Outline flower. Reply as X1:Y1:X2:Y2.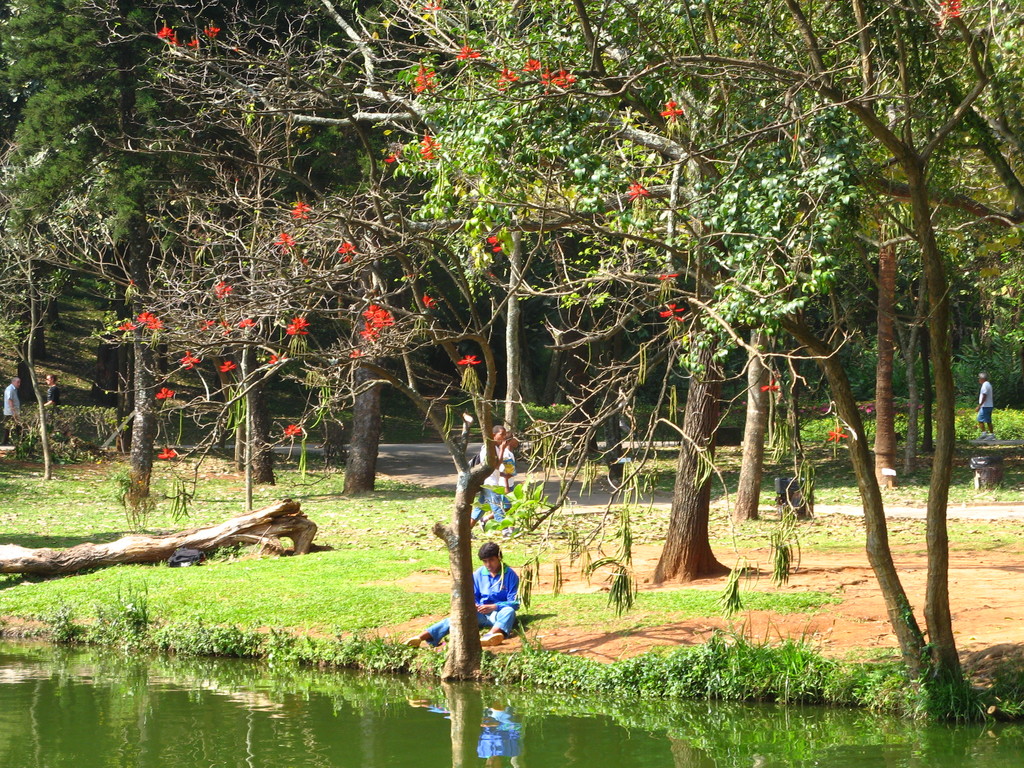
456:40:480:64.
